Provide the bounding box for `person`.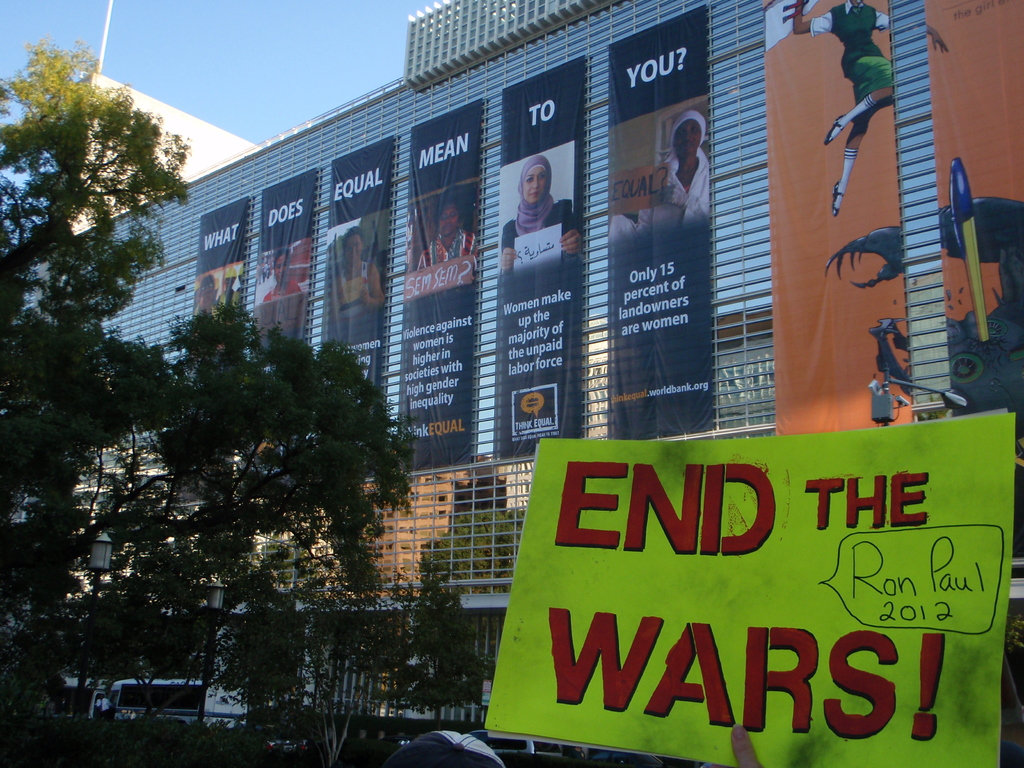
413,200,485,264.
